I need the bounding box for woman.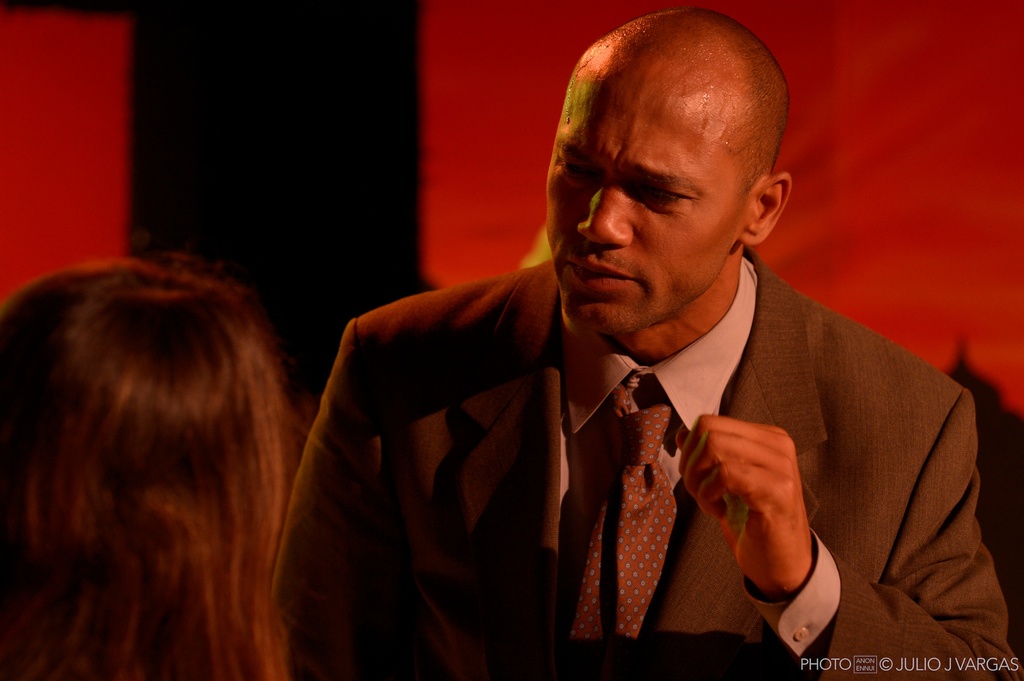
Here it is: (10, 231, 329, 680).
